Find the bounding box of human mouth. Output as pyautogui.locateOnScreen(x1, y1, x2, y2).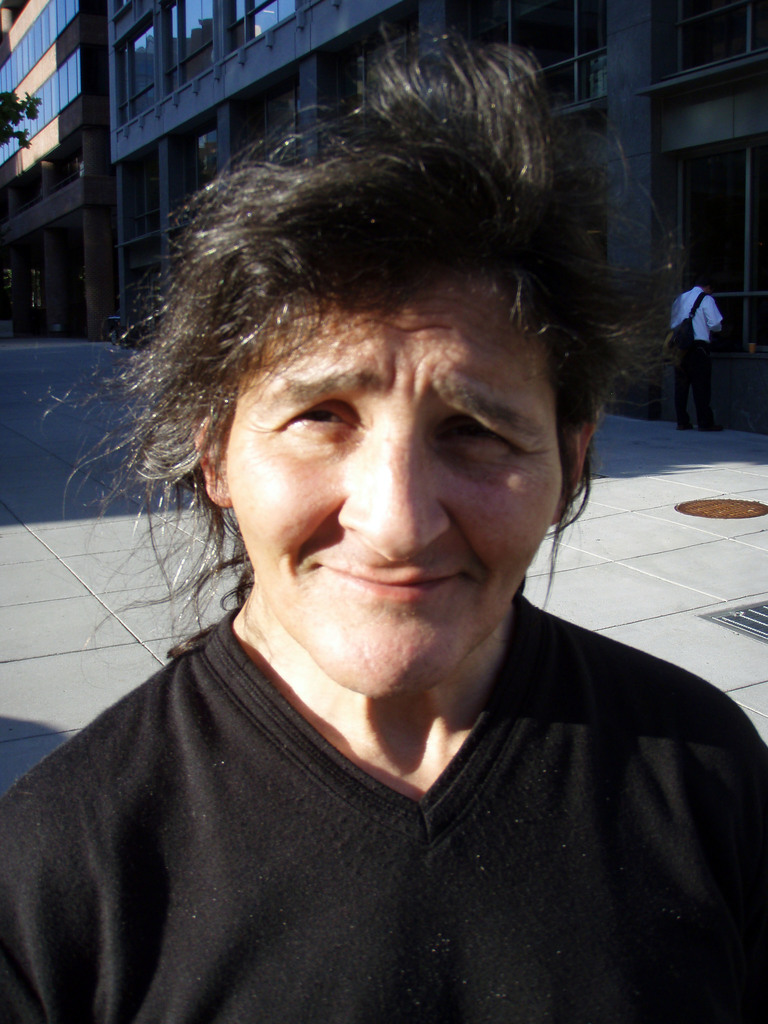
pyautogui.locateOnScreen(312, 554, 469, 609).
